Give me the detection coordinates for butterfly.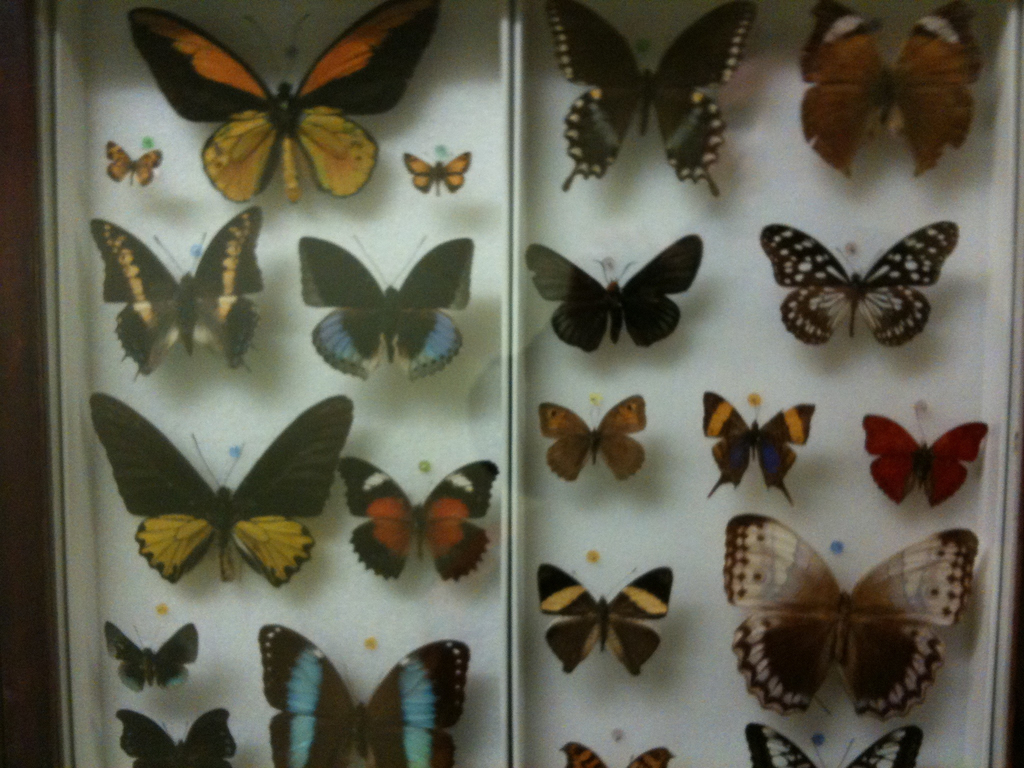
Rect(545, 0, 754, 204).
